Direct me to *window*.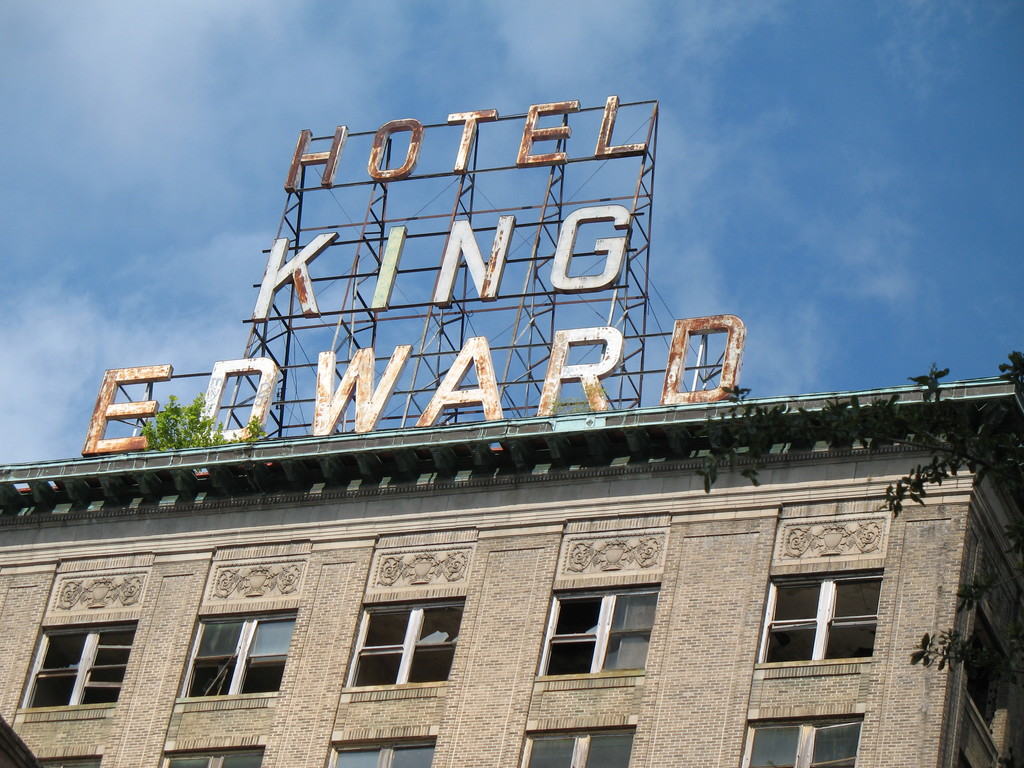
Direction: 182, 611, 296, 702.
